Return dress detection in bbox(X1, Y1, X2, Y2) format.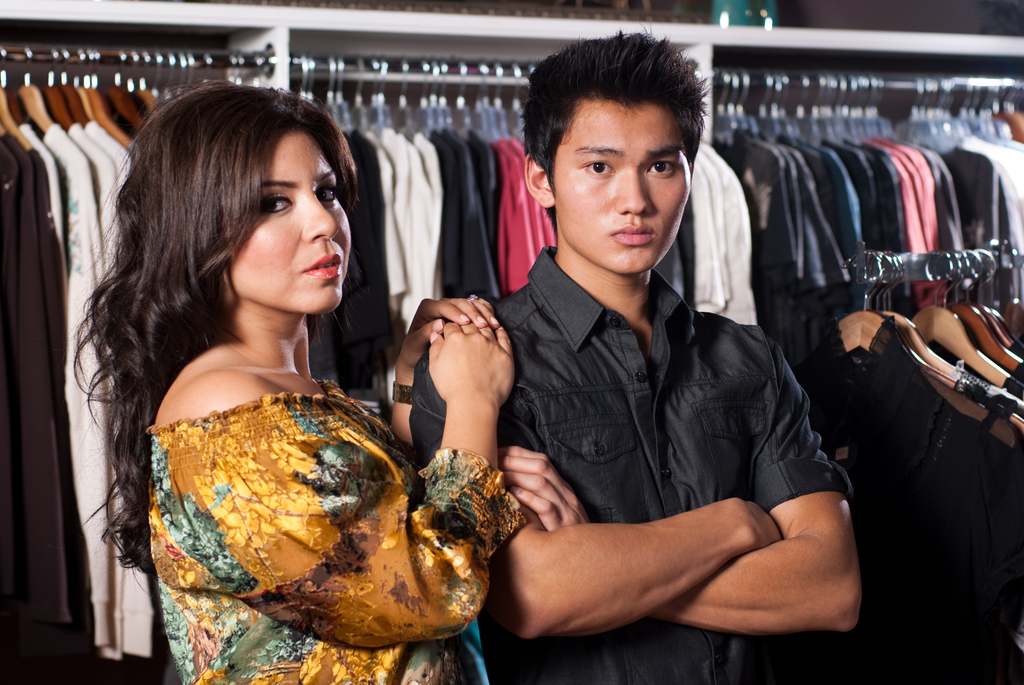
bbox(136, 368, 541, 684).
